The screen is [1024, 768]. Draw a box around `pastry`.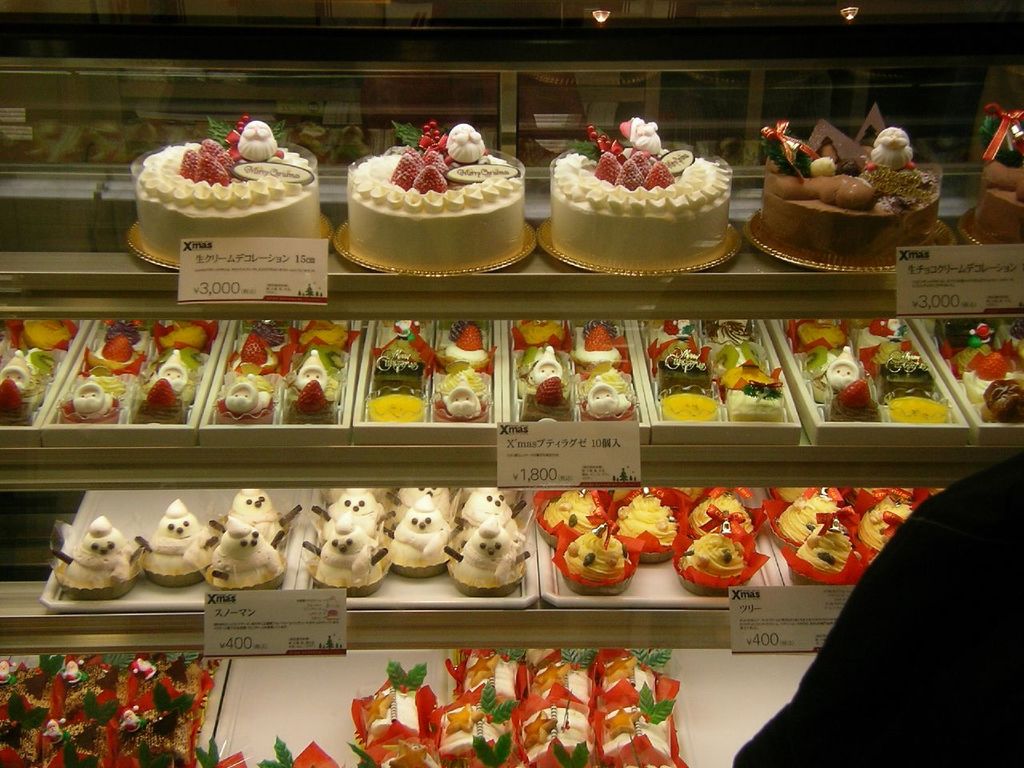
617:478:689:552.
